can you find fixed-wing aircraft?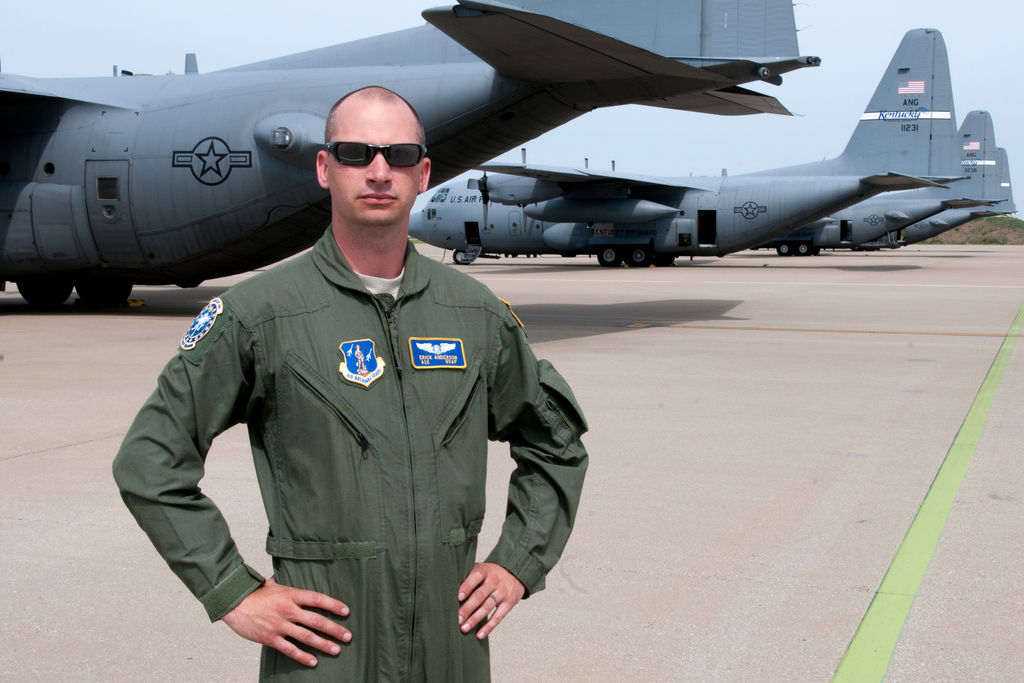
Yes, bounding box: [left=886, top=148, right=1012, bottom=247].
